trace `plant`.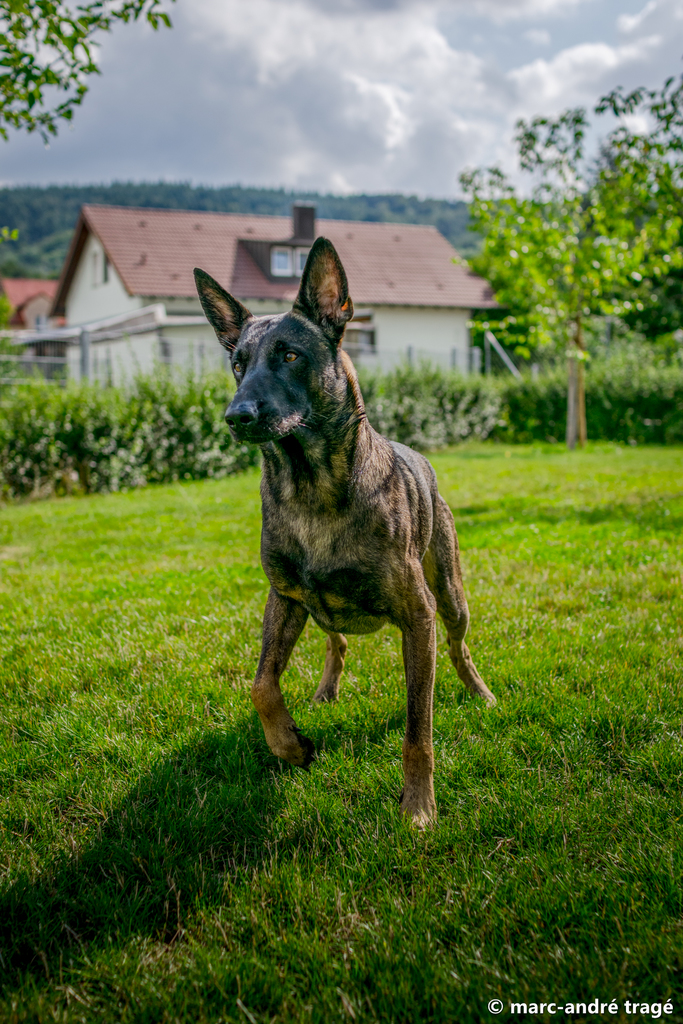
Traced to (x1=350, y1=338, x2=460, y2=462).
